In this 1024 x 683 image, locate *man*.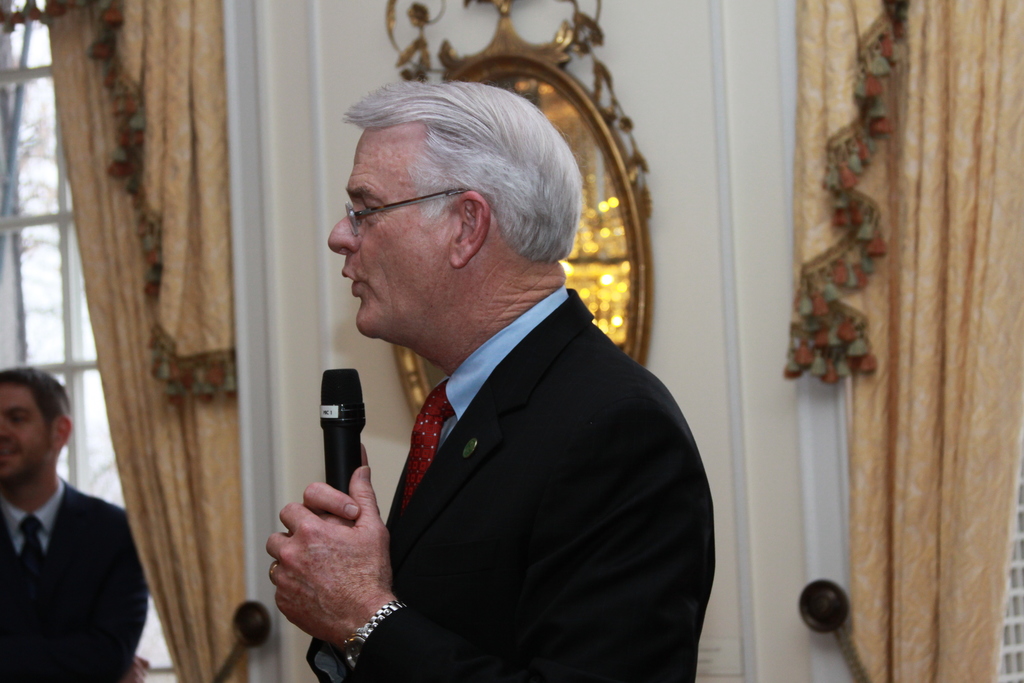
Bounding box: 268:73:726:682.
